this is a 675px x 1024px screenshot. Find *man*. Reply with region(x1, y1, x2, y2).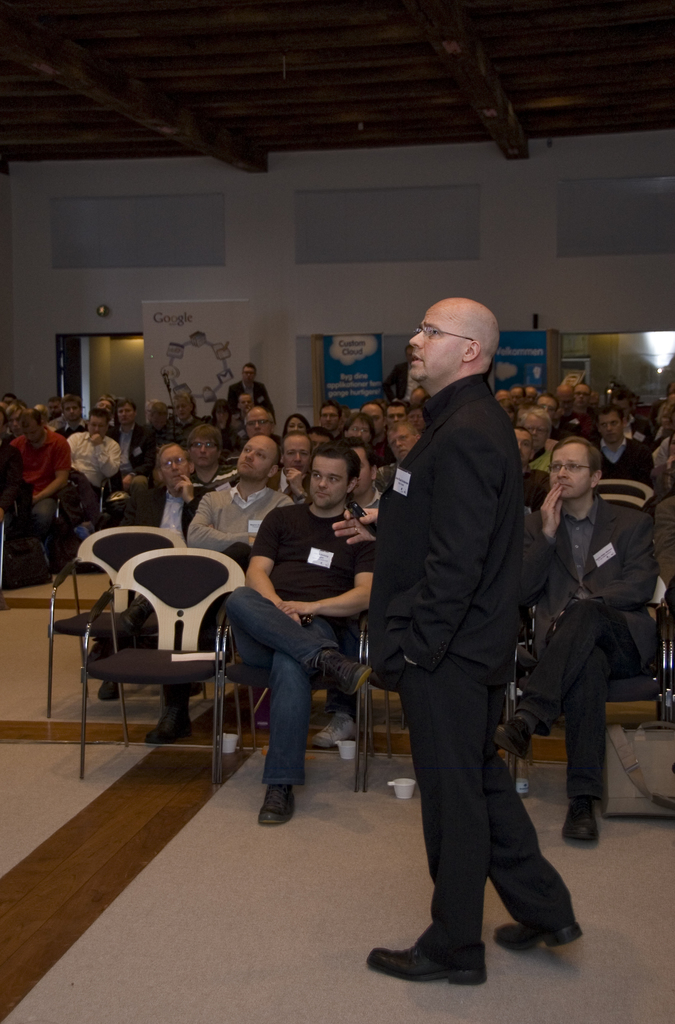
region(319, 400, 342, 436).
